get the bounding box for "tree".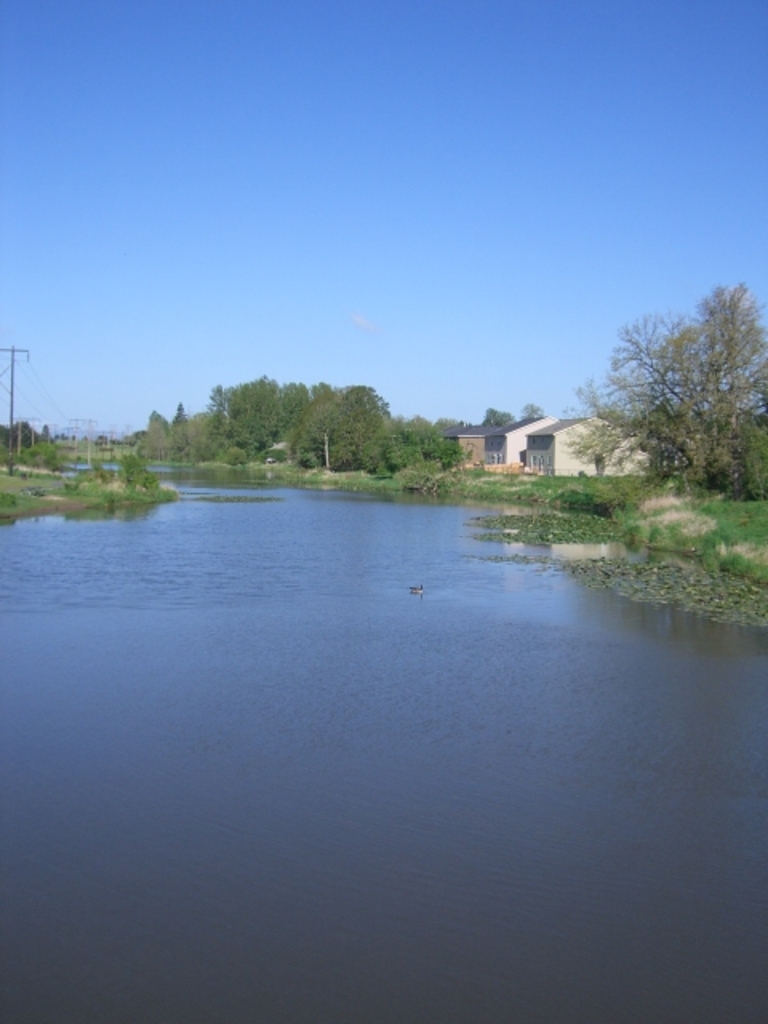
205 376 278 454.
